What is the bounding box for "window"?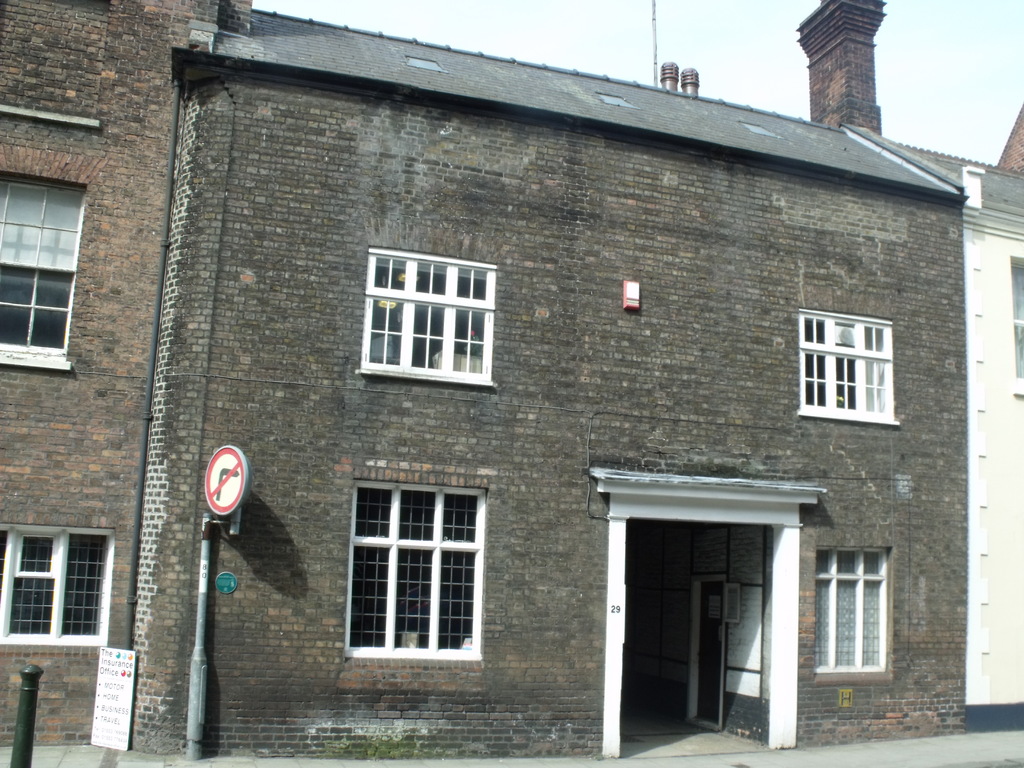
region(0, 523, 118, 644).
